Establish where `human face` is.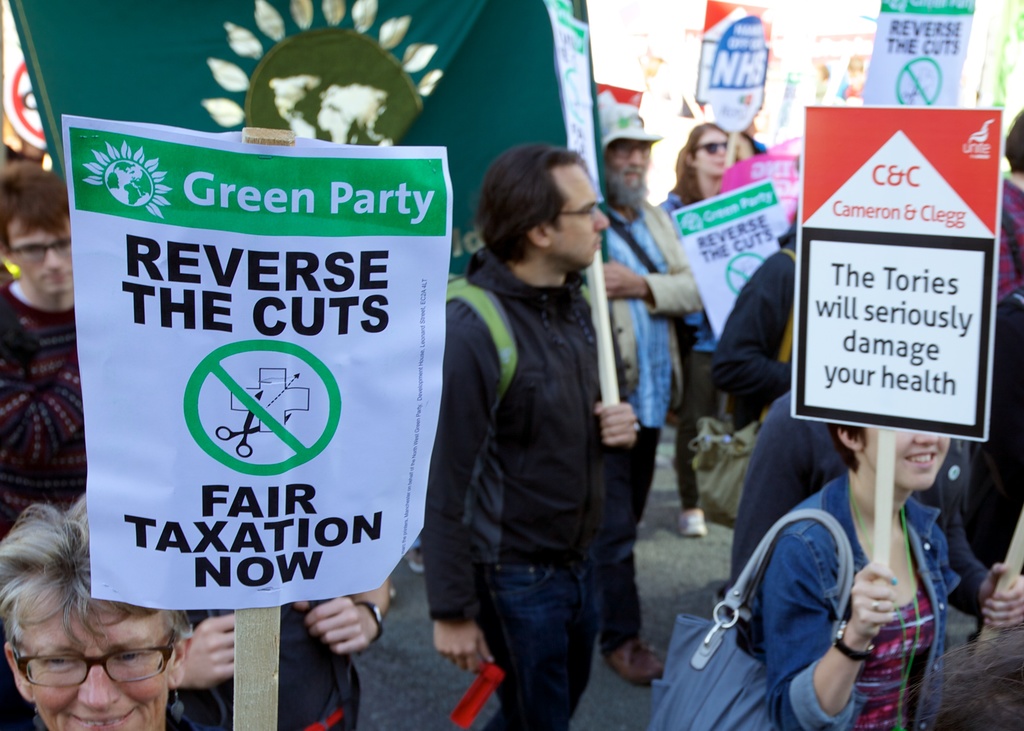
Established at bbox=[25, 604, 168, 730].
